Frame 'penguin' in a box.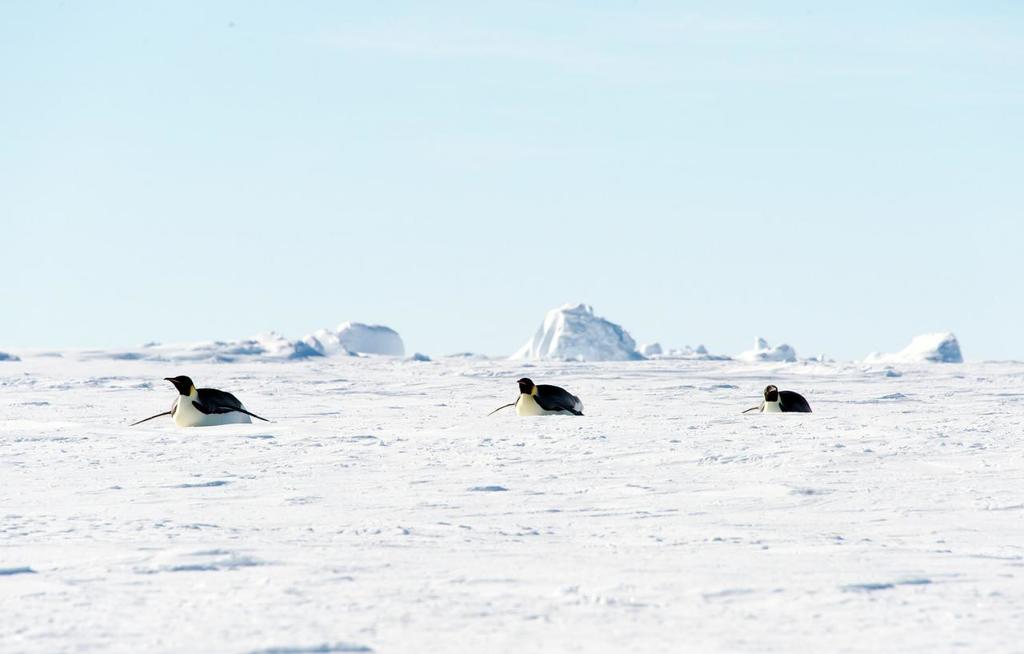
<bbox>136, 377, 269, 432</bbox>.
